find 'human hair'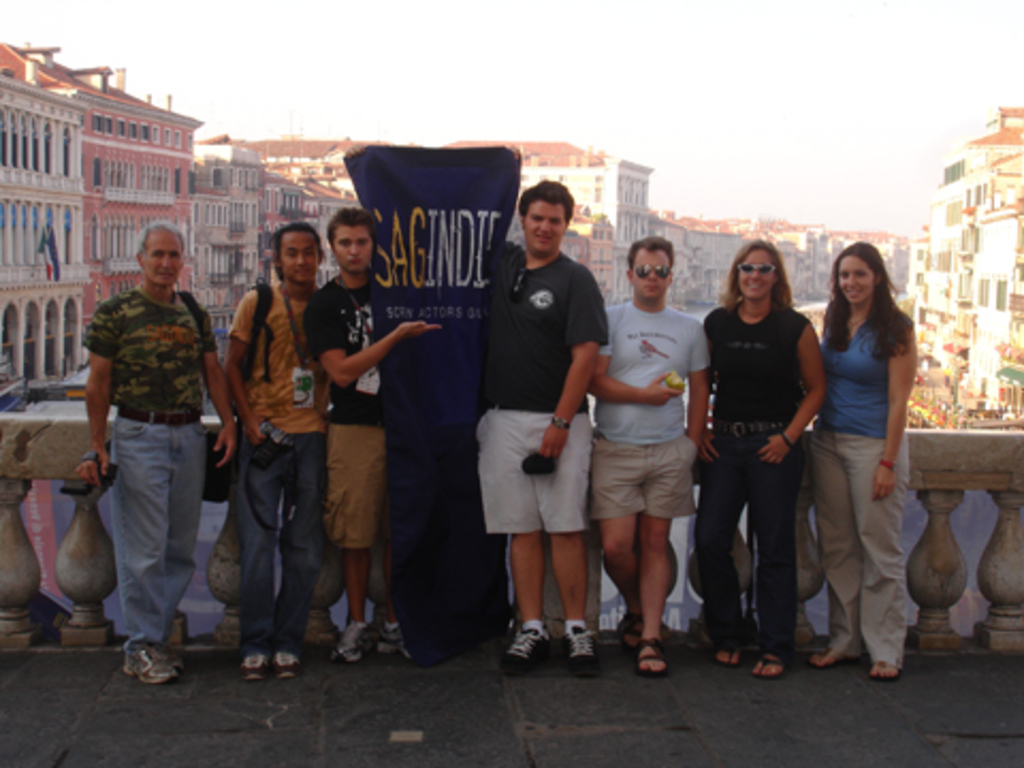
(838,245,909,365)
